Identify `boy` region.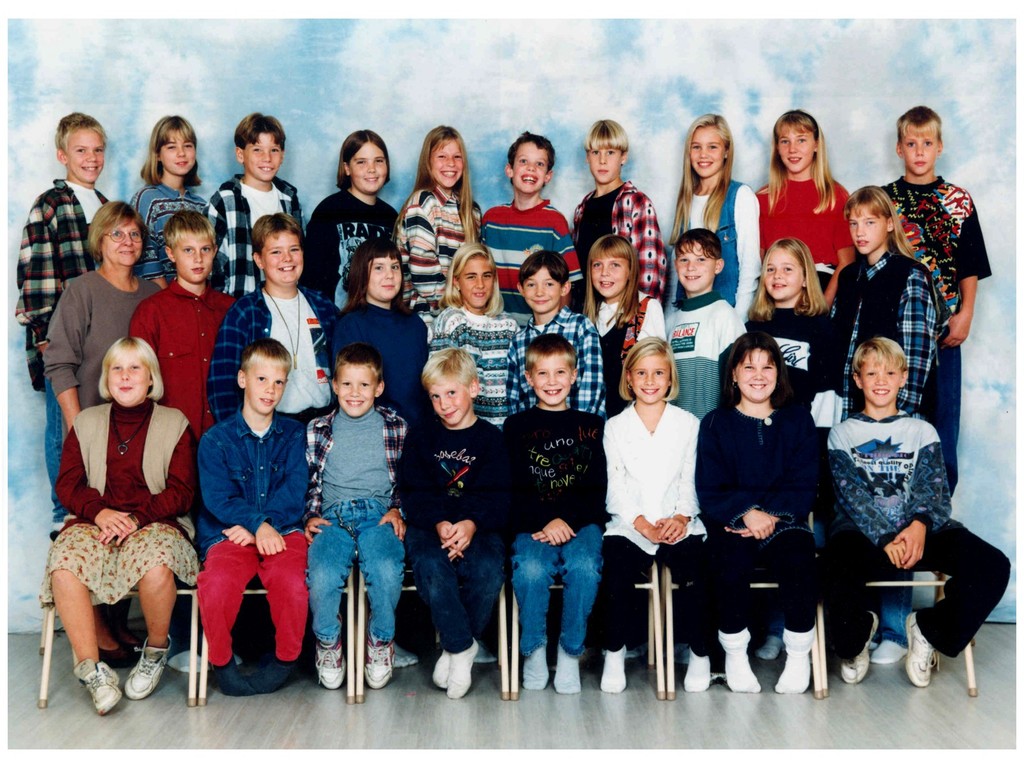
Region: [127, 212, 233, 442].
